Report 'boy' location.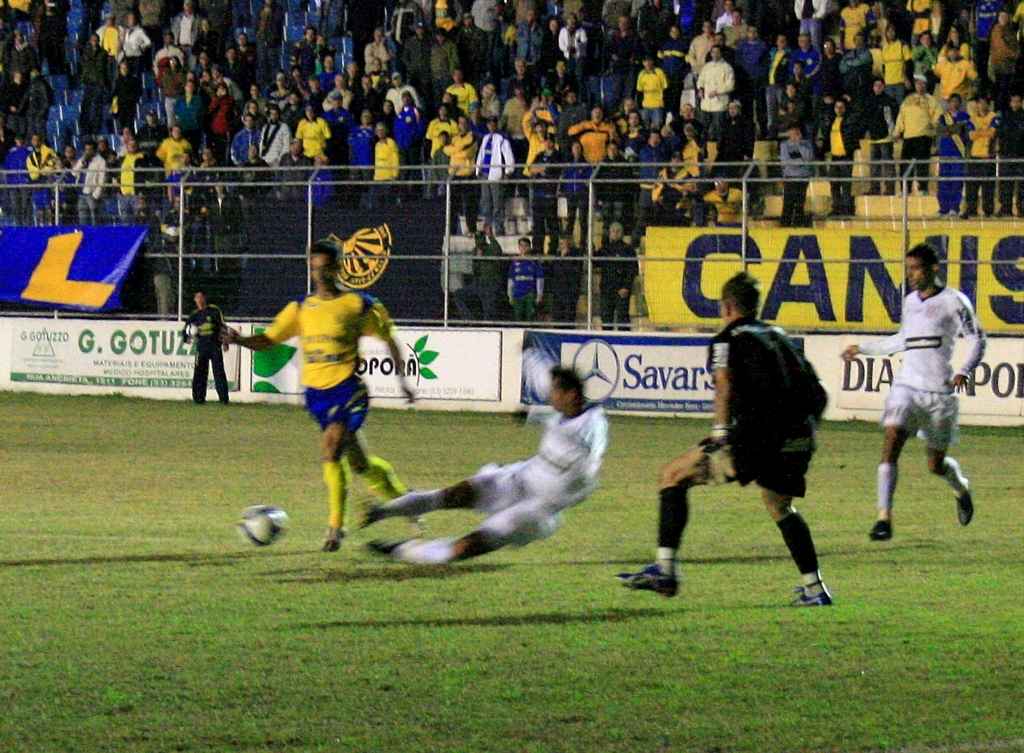
Report: box(23, 132, 62, 229).
